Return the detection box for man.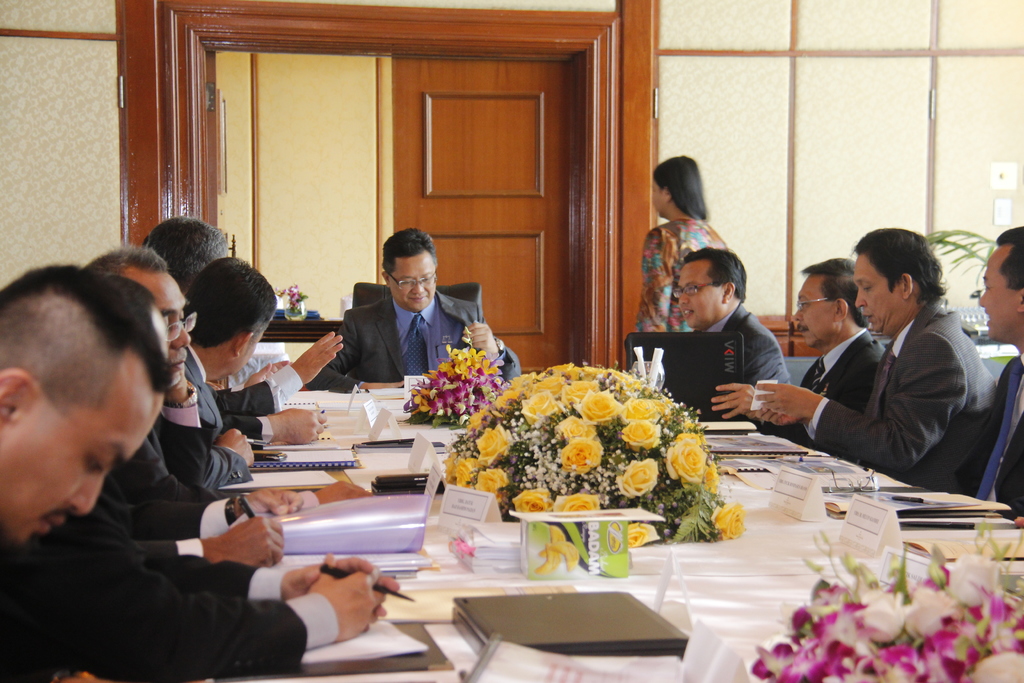
{"x1": 977, "y1": 217, "x2": 1023, "y2": 514}.
